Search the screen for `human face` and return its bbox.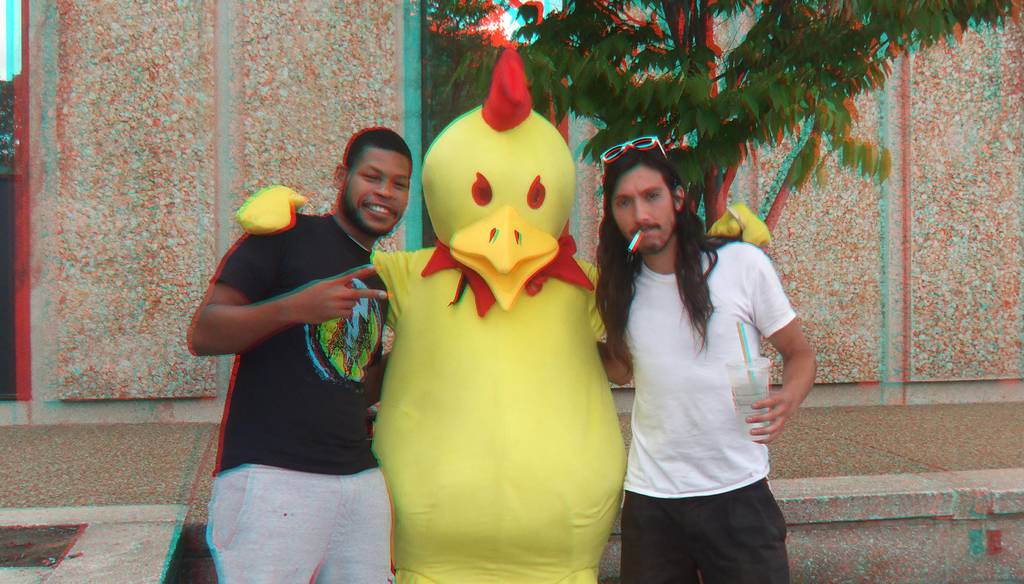
Found: x1=340, y1=145, x2=414, y2=237.
